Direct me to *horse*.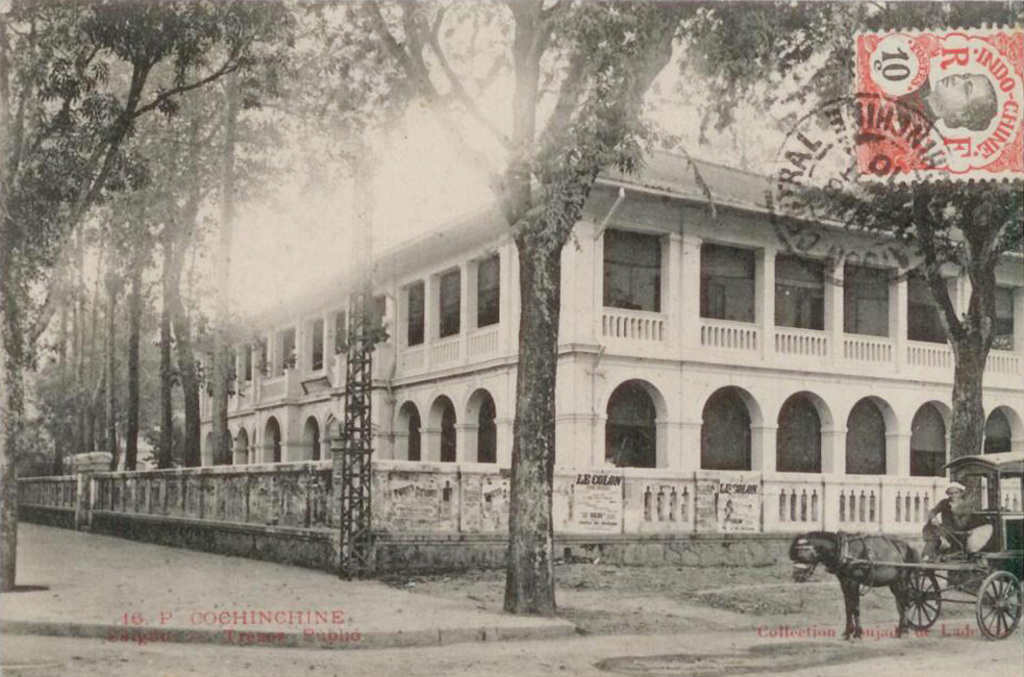
Direction: rect(788, 530, 919, 643).
